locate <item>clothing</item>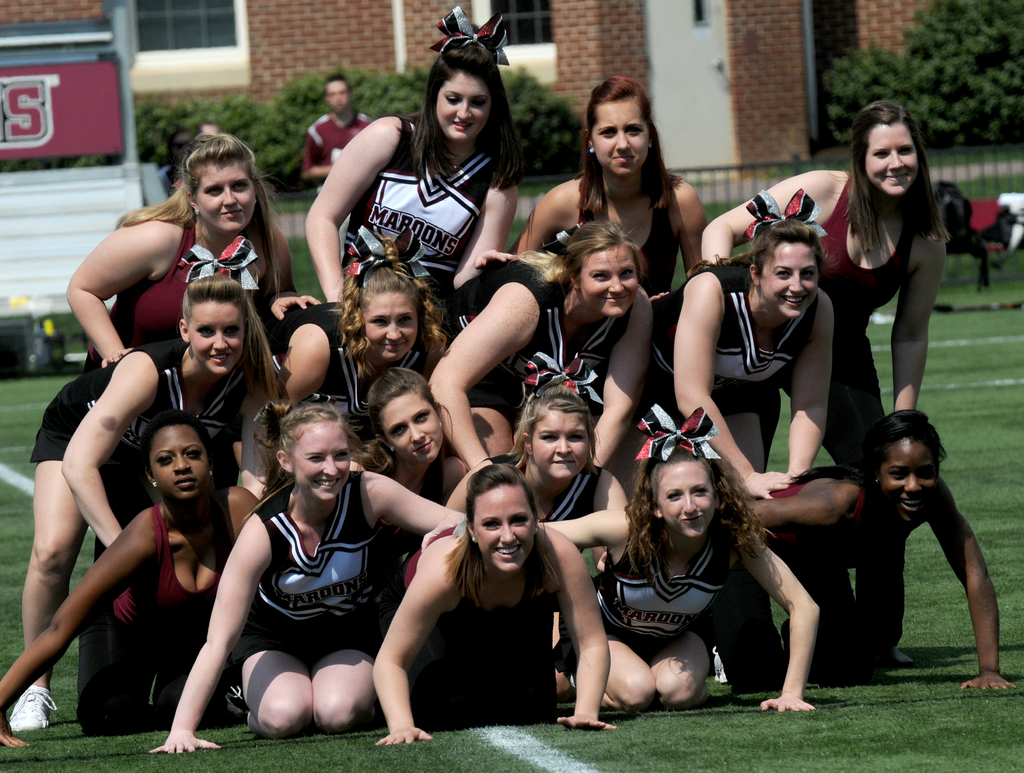
bbox=(243, 295, 431, 488)
